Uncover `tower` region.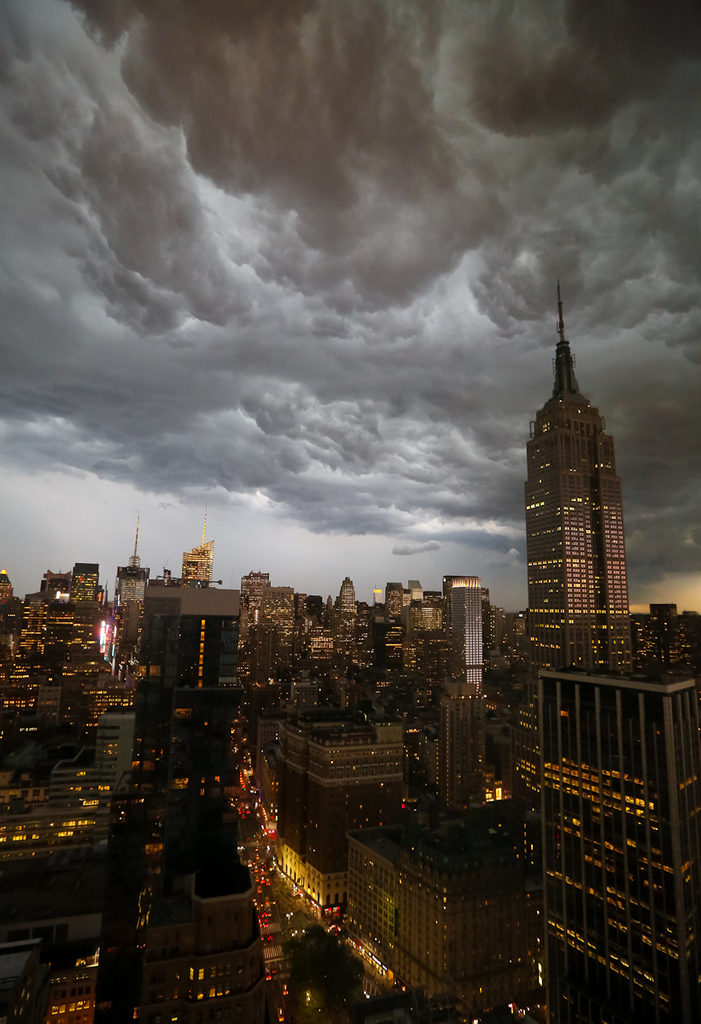
Uncovered: 521:278:638:811.
